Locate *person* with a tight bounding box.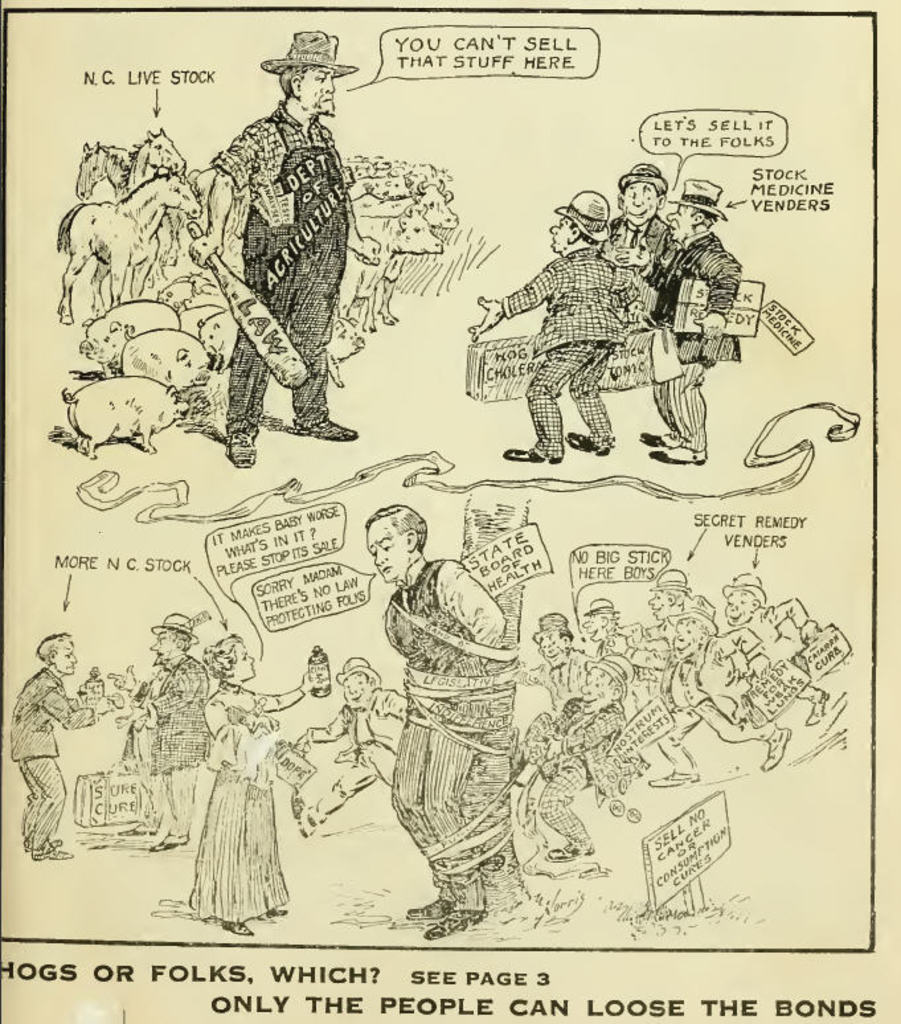
<bbox>716, 562, 826, 729</bbox>.
